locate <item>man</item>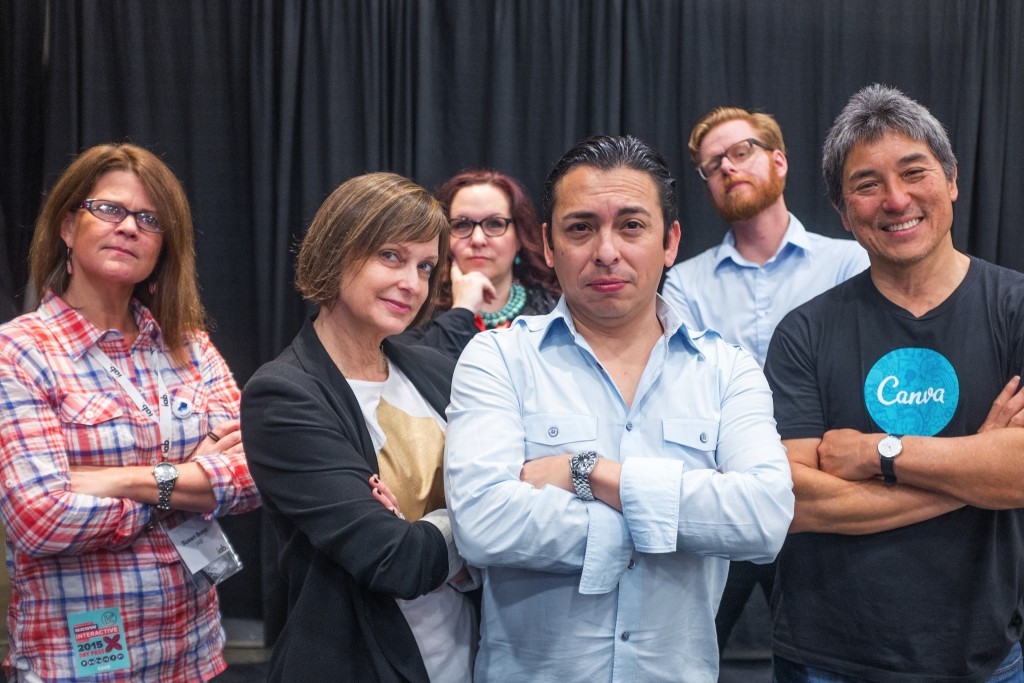
l=442, t=134, r=795, b=682
